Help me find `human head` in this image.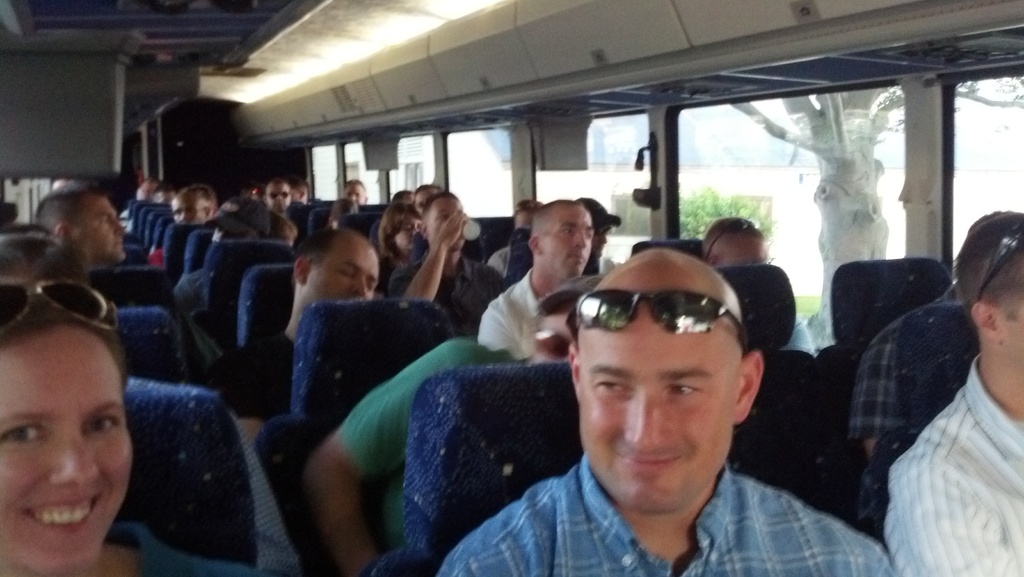
Found it: region(371, 202, 424, 262).
